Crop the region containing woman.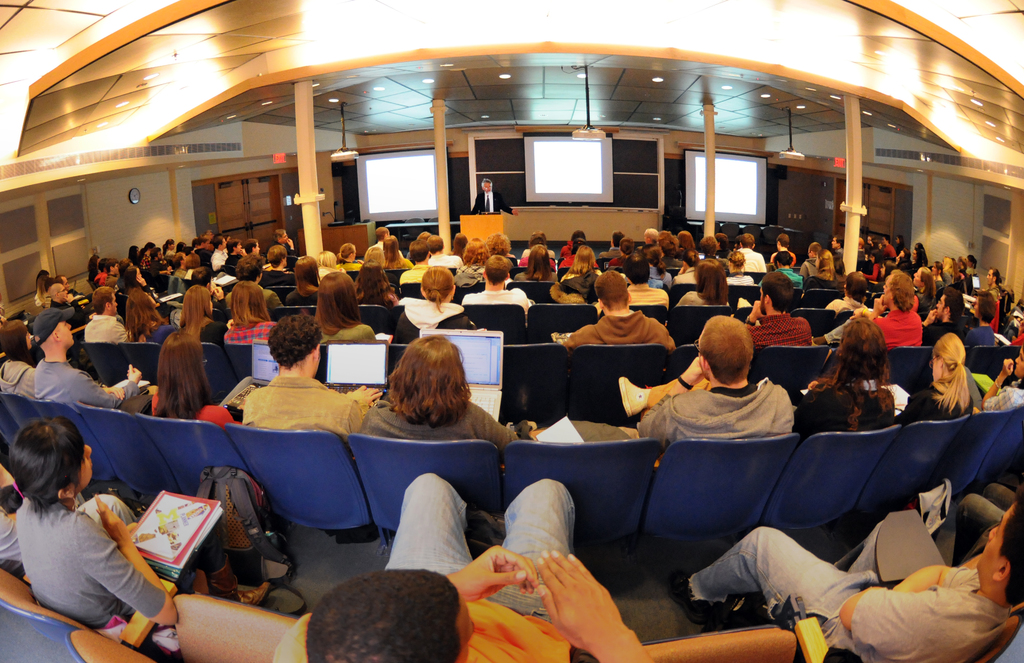
Crop region: region(173, 280, 223, 338).
